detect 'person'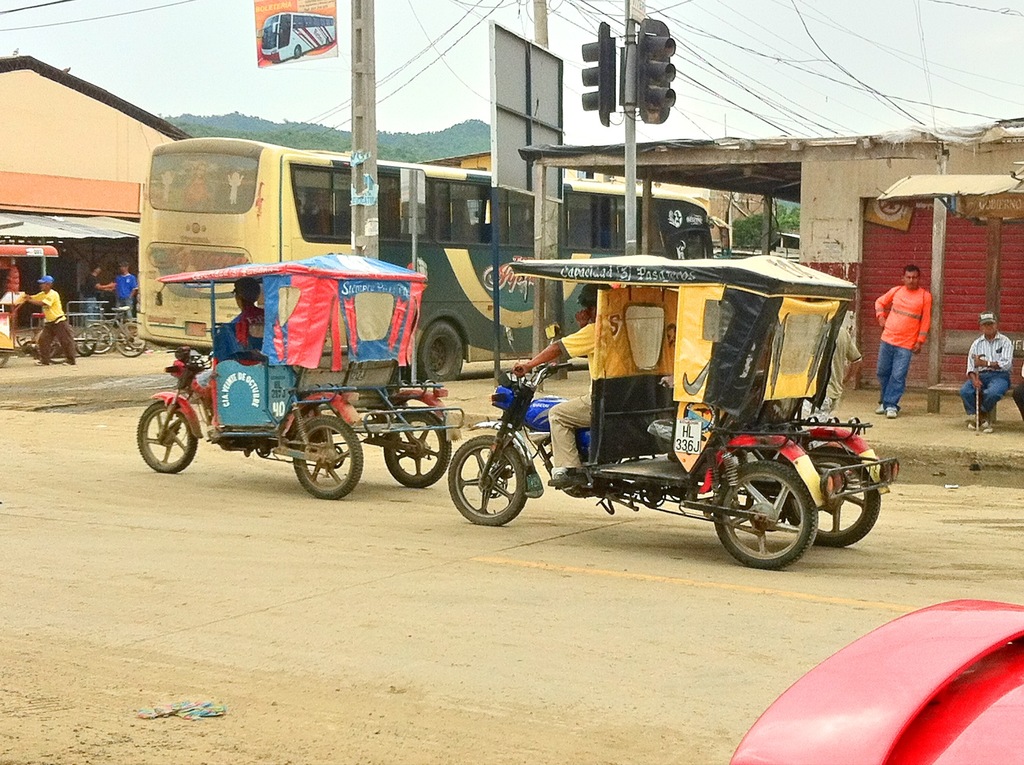
BBox(957, 303, 1016, 435)
